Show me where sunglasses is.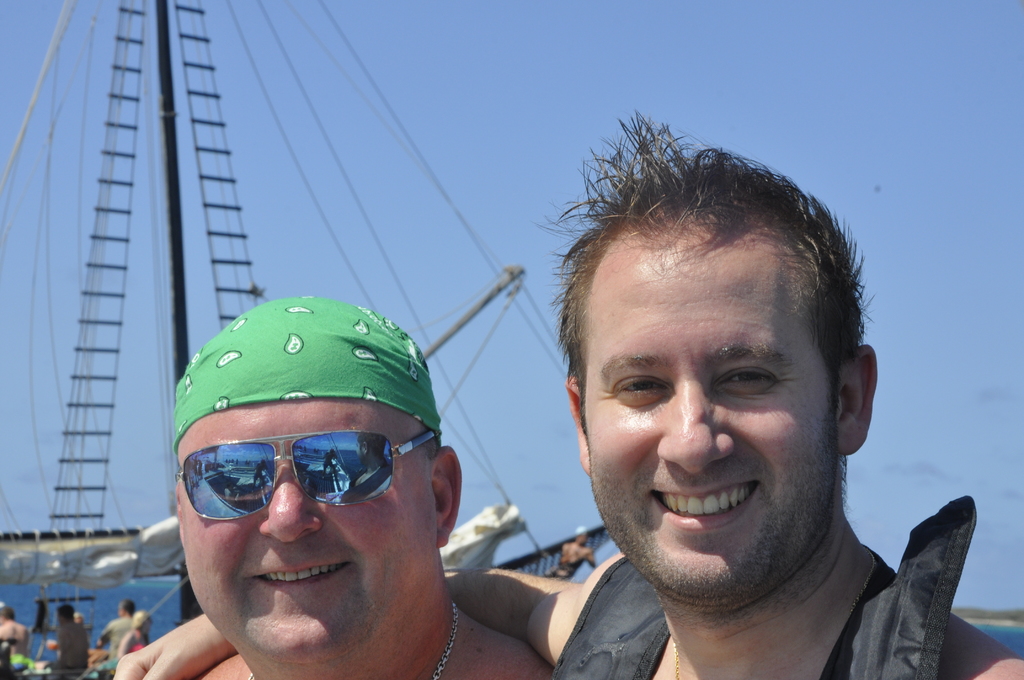
sunglasses is at {"left": 175, "top": 433, "right": 440, "bottom": 524}.
